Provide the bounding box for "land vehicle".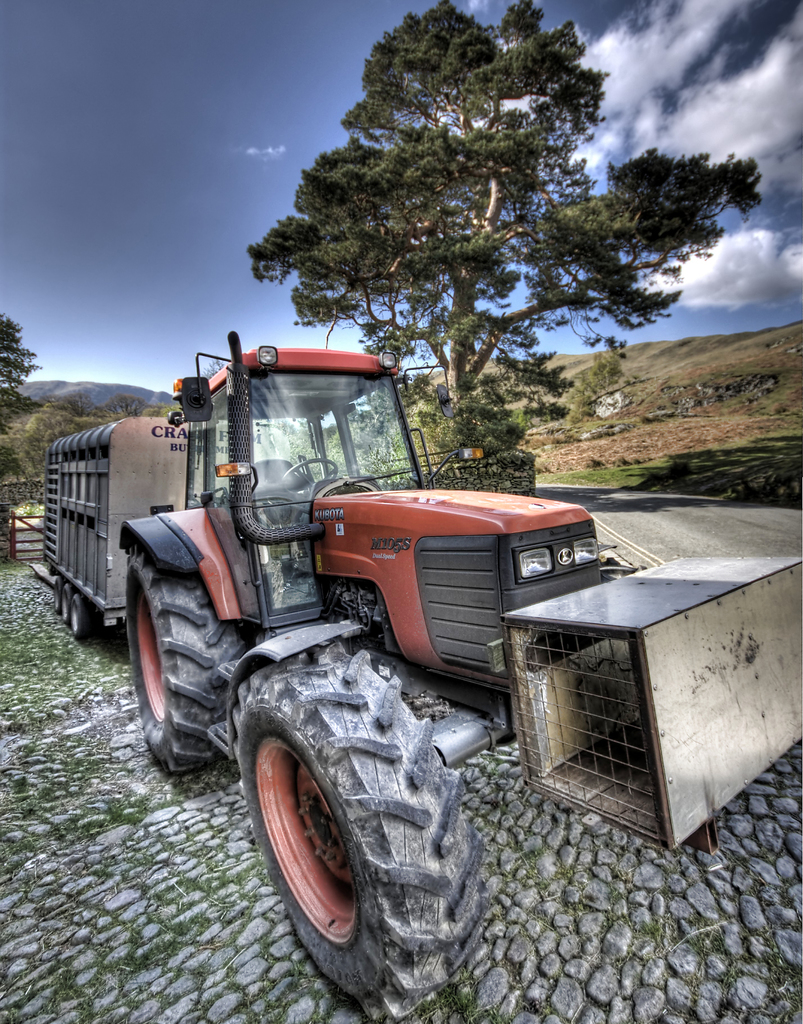
left=44, top=406, right=299, bottom=643.
